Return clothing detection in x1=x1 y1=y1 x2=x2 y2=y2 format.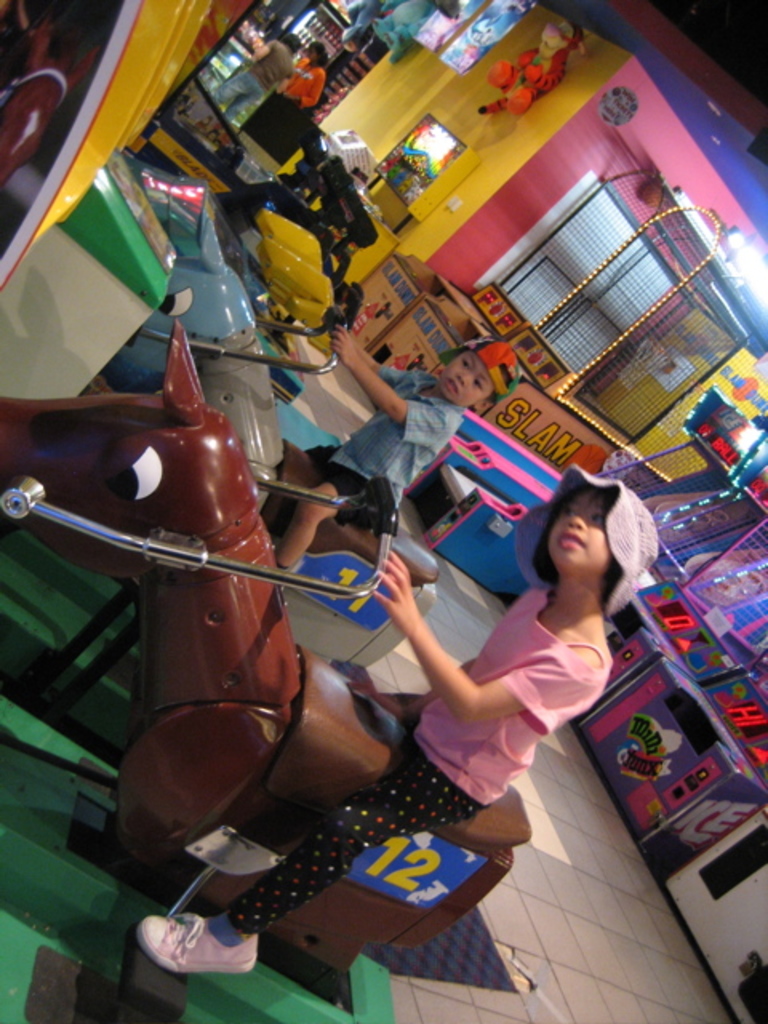
x1=226 y1=586 x2=611 y2=933.
